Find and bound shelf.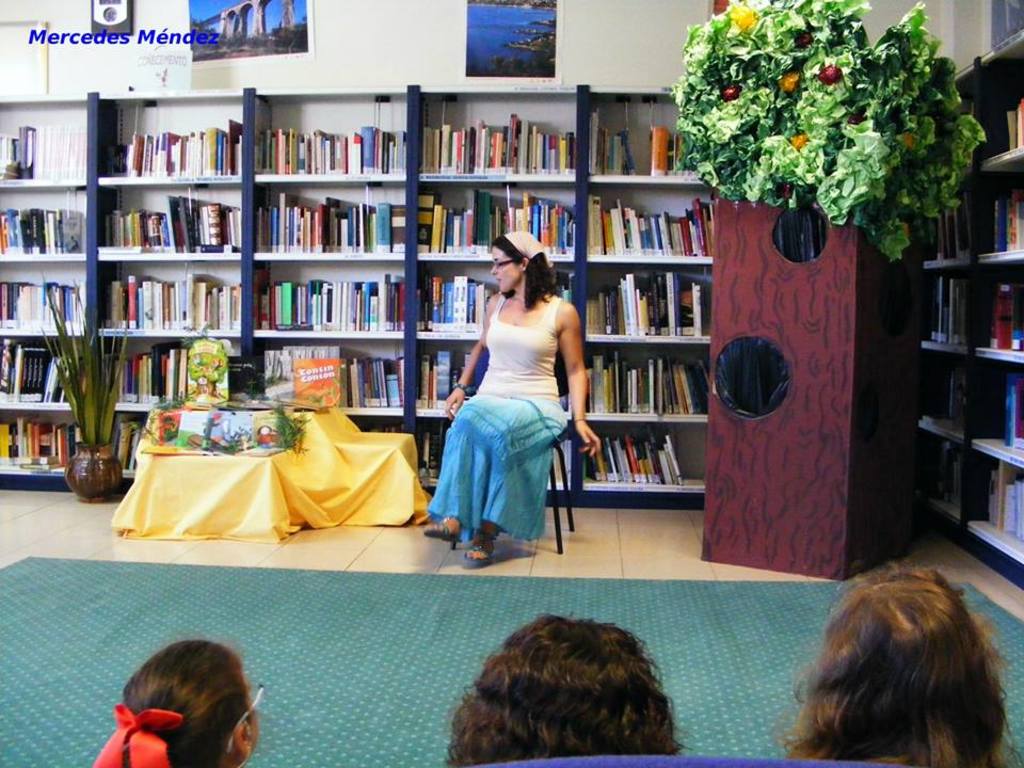
Bound: BBox(907, 354, 1023, 474).
